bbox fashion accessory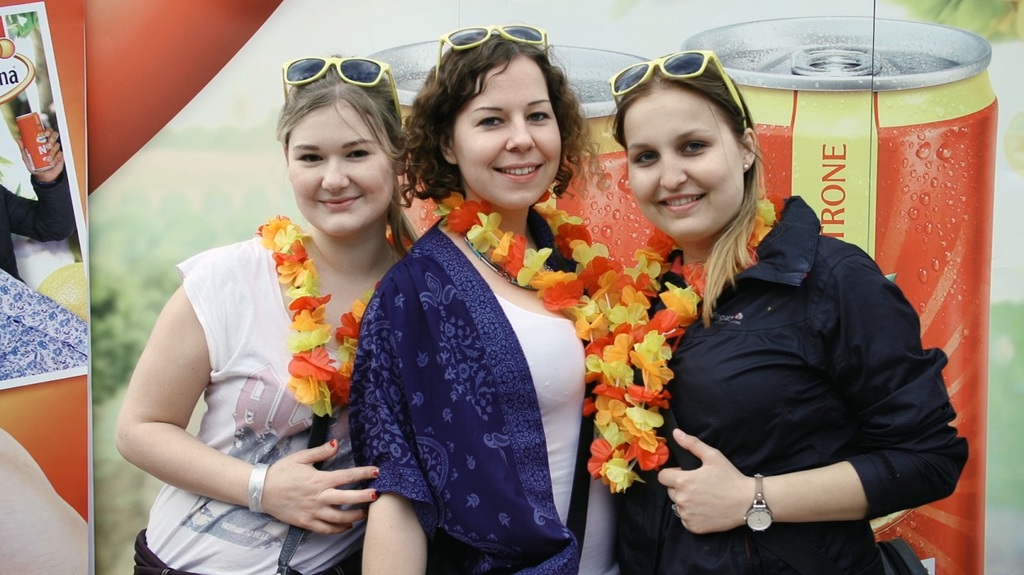
pyautogui.locateOnScreen(588, 190, 786, 497)
